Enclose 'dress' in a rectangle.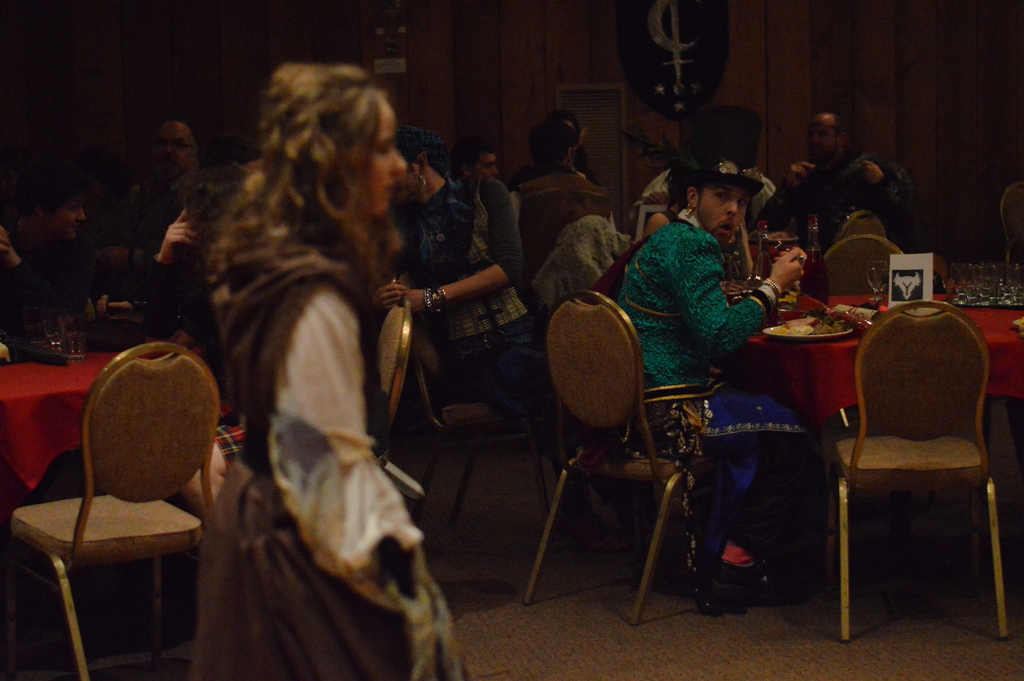
detection(408, 181, 532, 335).
